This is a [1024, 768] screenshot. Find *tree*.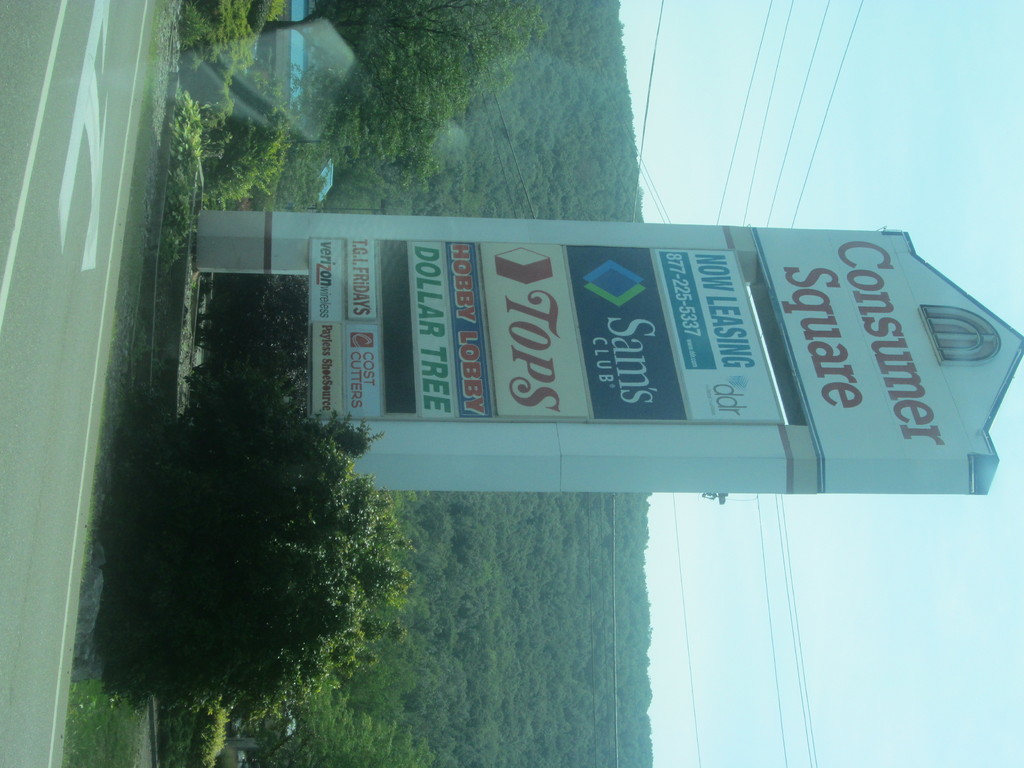
Bounding box: [702,495,728,504].
